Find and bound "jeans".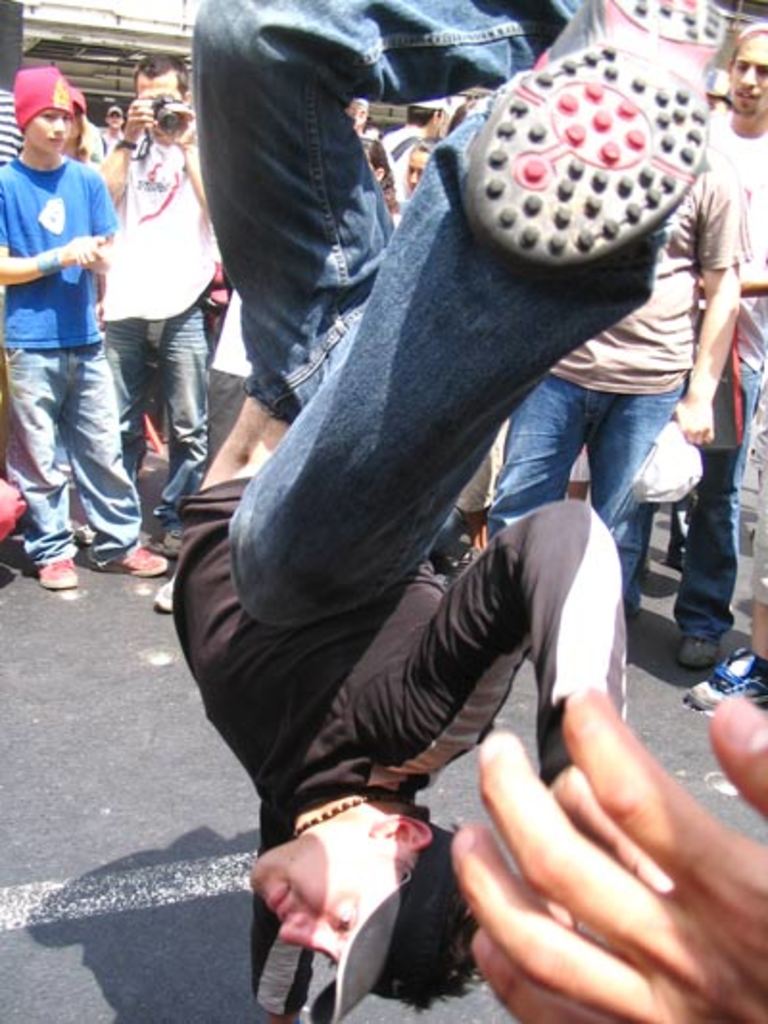
Bound: region(492, 371, 684, 615).
